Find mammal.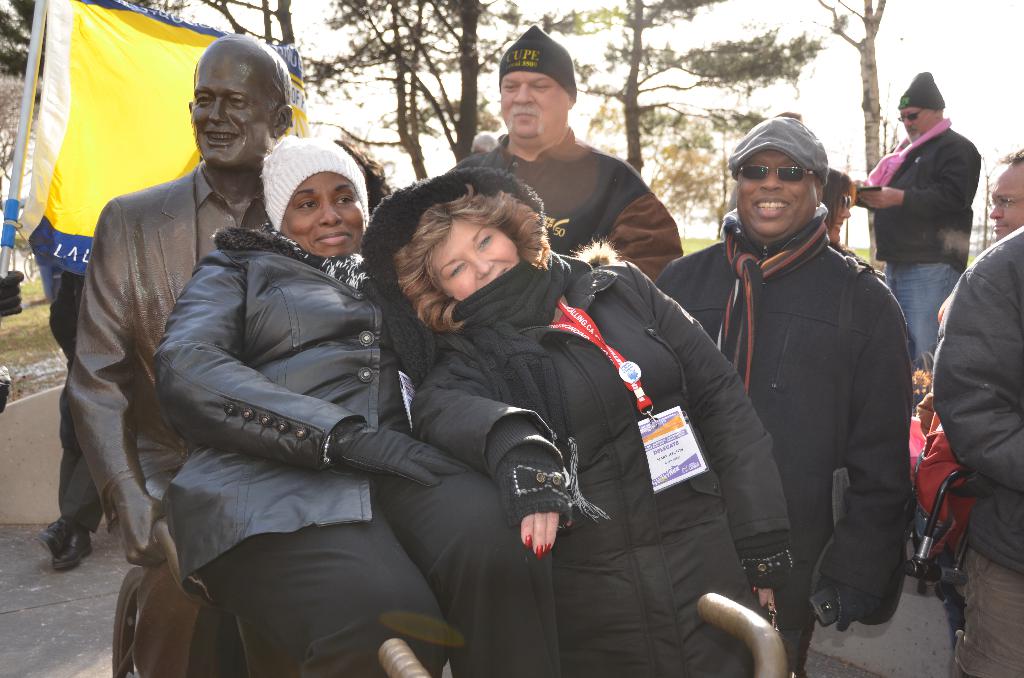
468,130,495,155.
